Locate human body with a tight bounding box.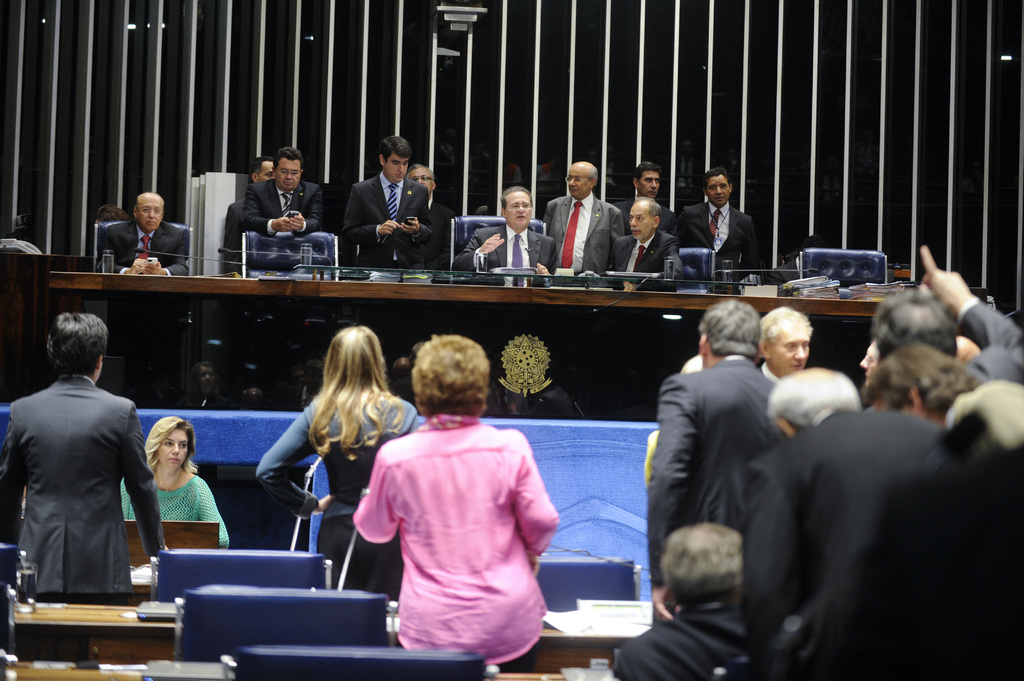
bbox=(457, 186, 554, 278).
